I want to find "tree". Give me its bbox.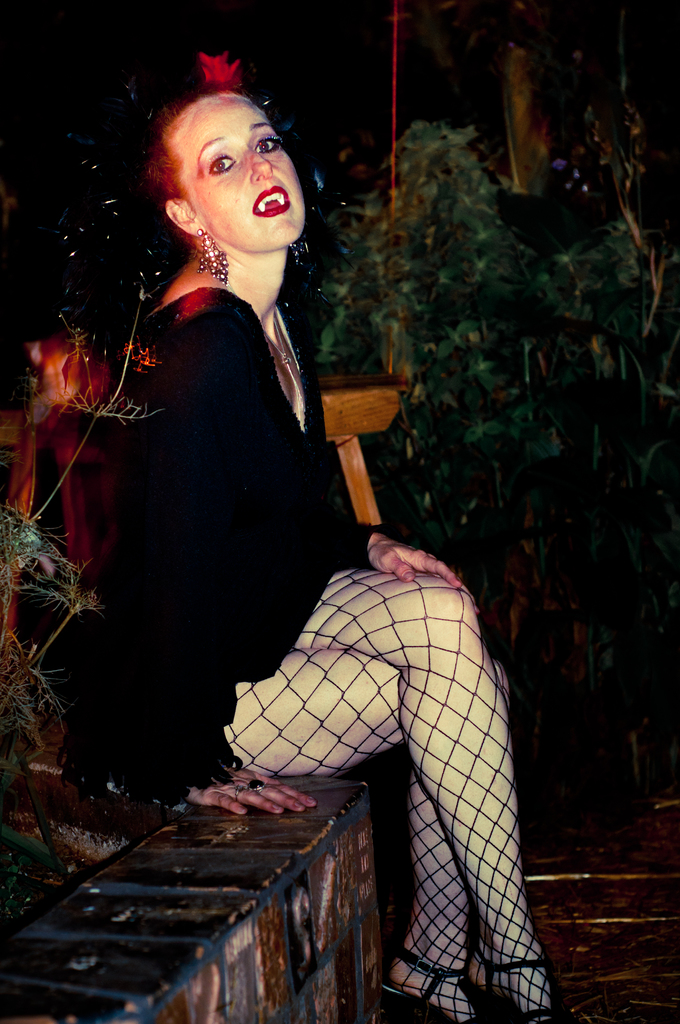
crop(287, 120, 679, 547).
